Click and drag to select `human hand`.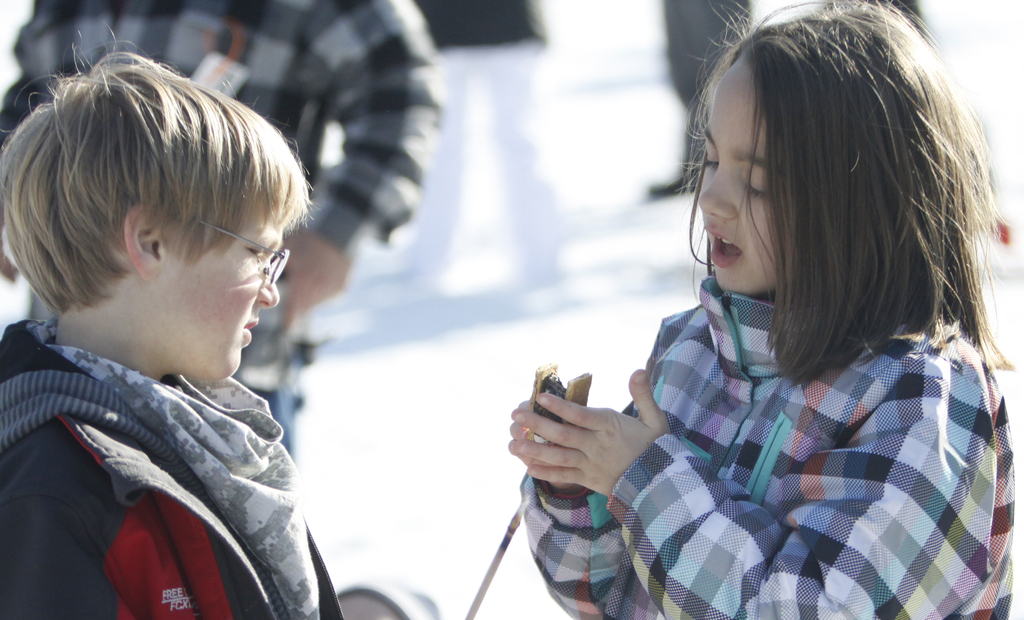
Selection: (509,399,576,491).
